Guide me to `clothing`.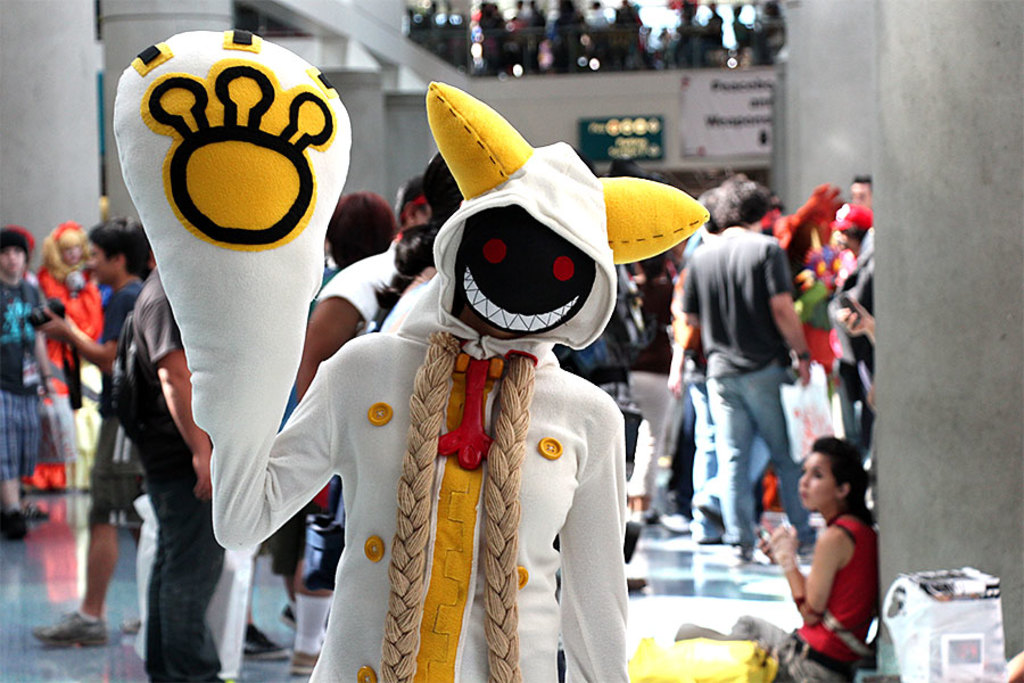
Guidance: box=[677, 225, 819, 549].
